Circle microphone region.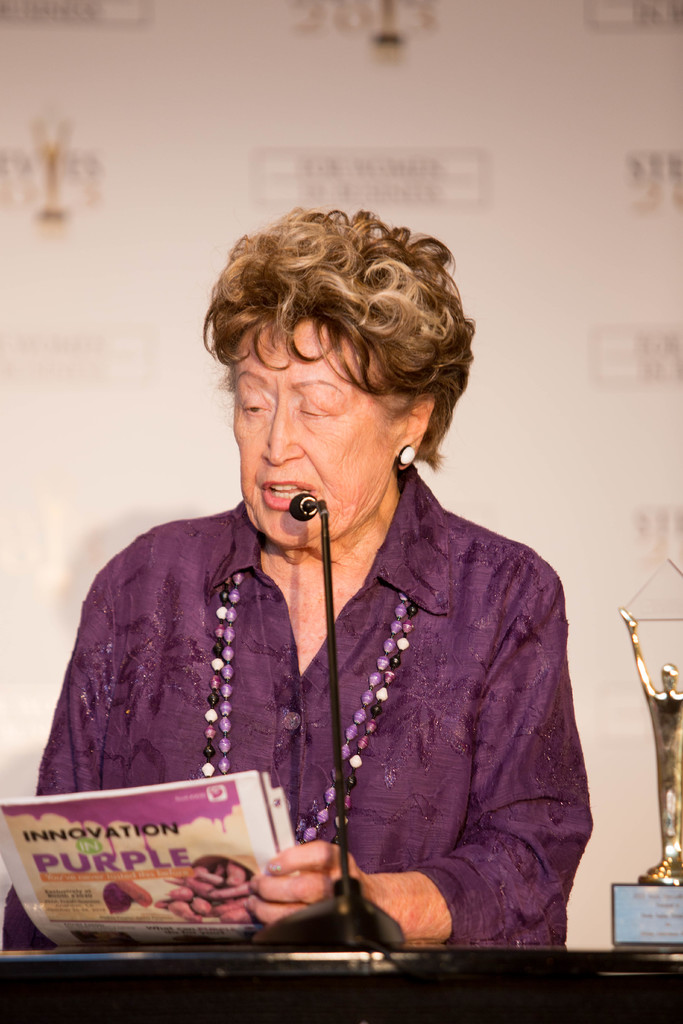
Region: <box>289,488,363,899</box>.
